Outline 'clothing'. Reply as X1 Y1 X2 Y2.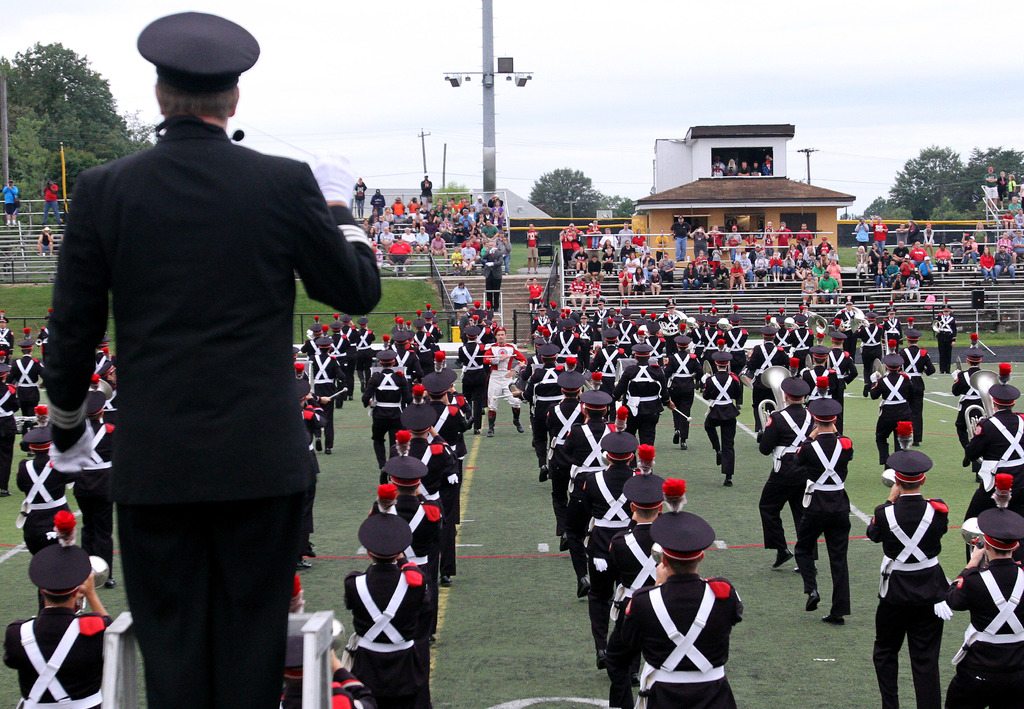
0 351 39 471.
